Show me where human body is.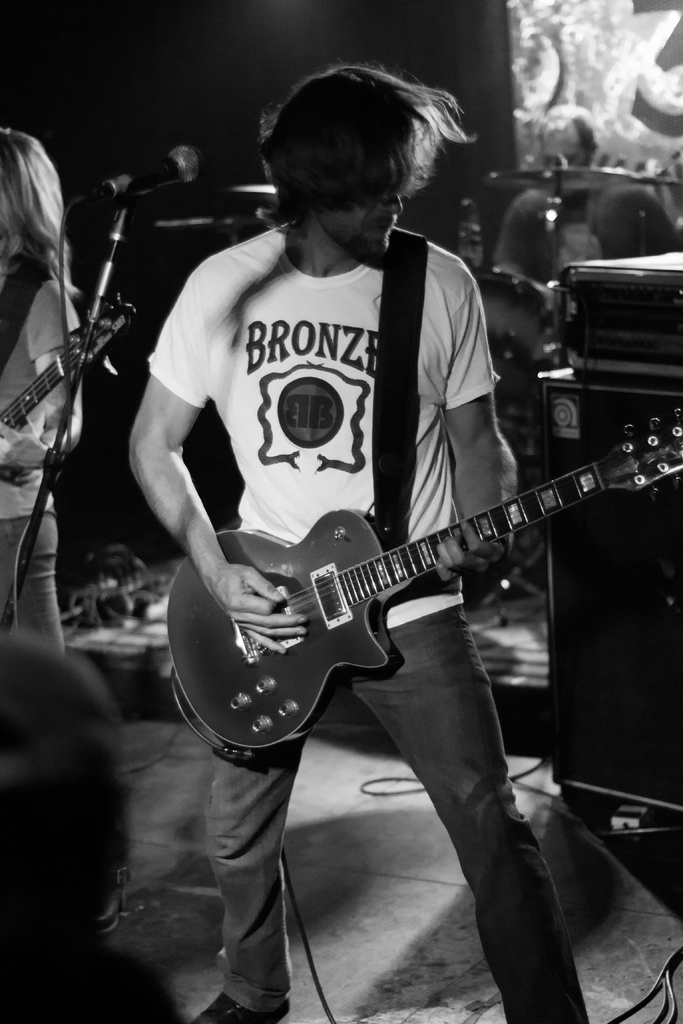
human body is at 122,95,628,982.
